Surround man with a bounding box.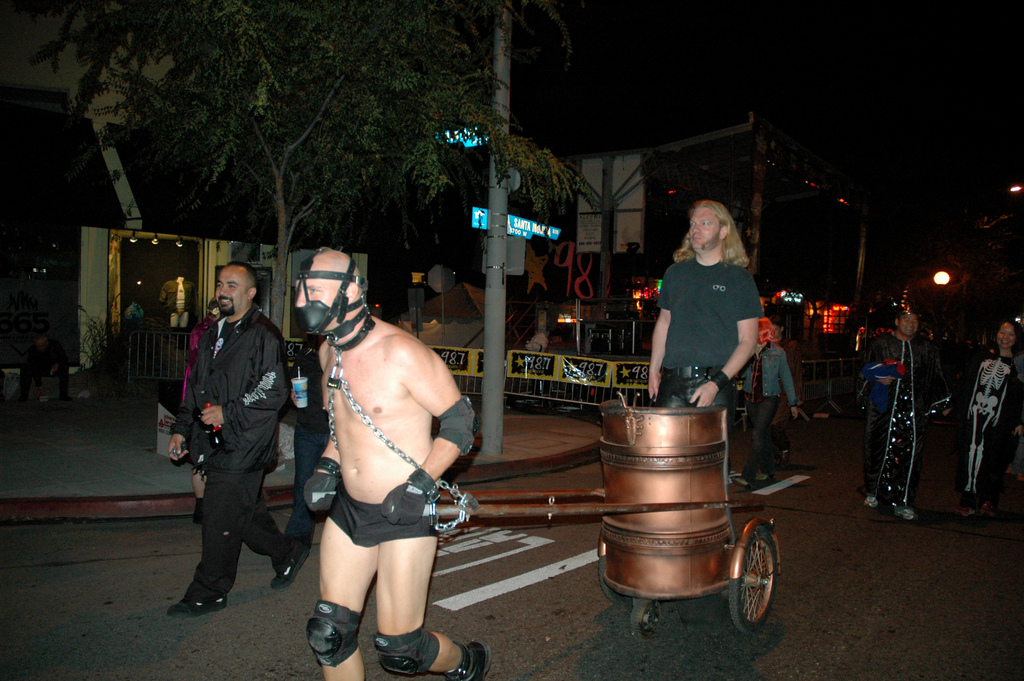
(left=644, top=203, right=765, bottom=415).
